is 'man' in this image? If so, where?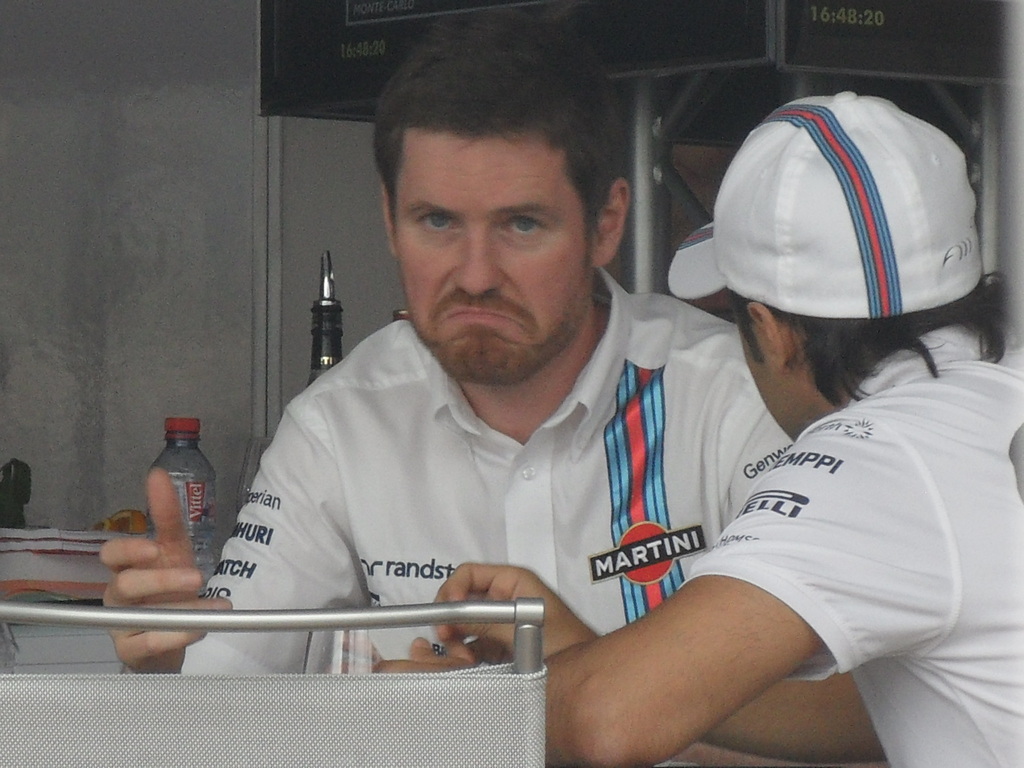
Yes, at BBox(371, 86, 1023, 764).
